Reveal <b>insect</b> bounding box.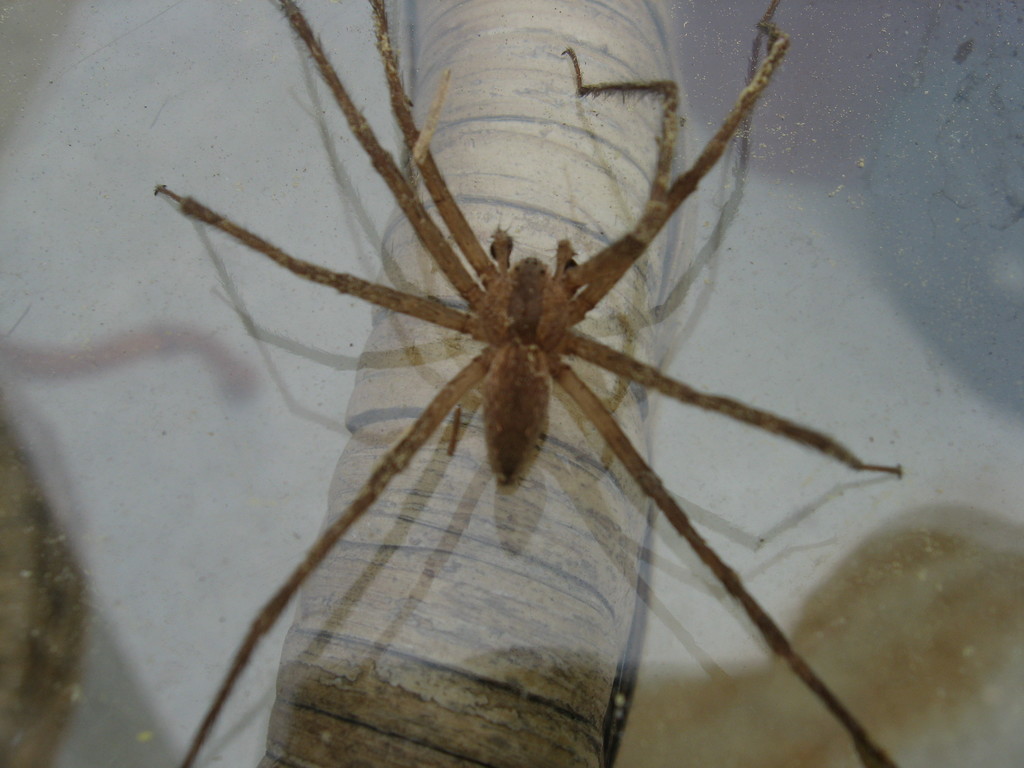
Revealed: (149,0,899,767).
